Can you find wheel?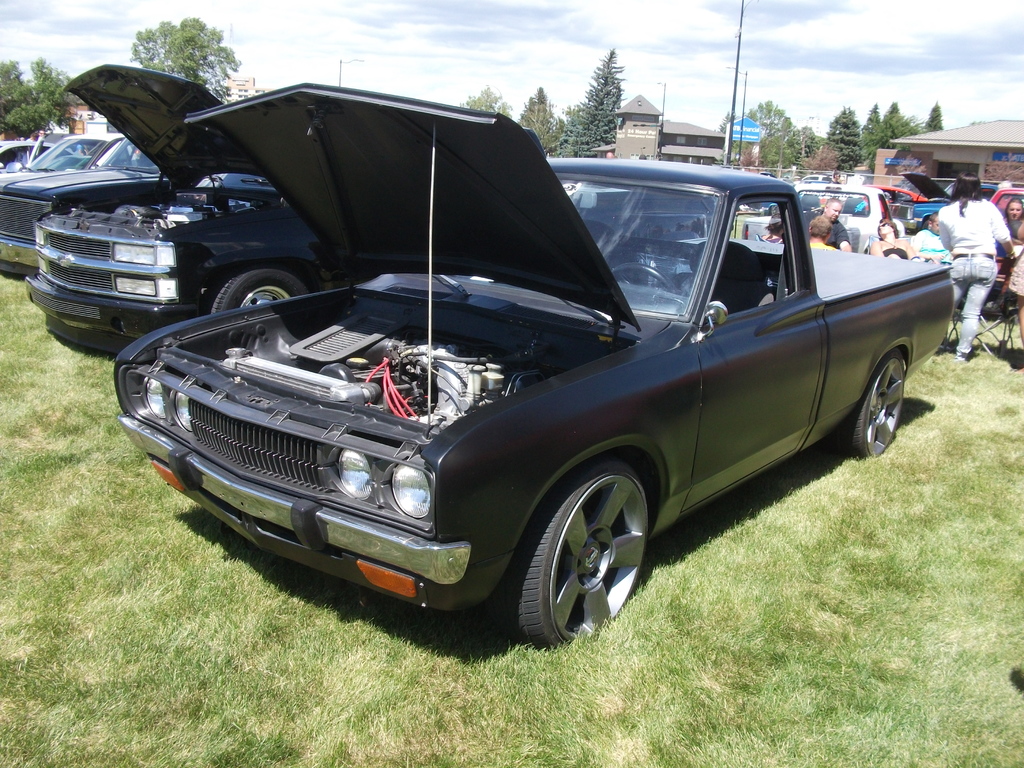
Yes, bounding box: detection(508, 461, 656, 648).
